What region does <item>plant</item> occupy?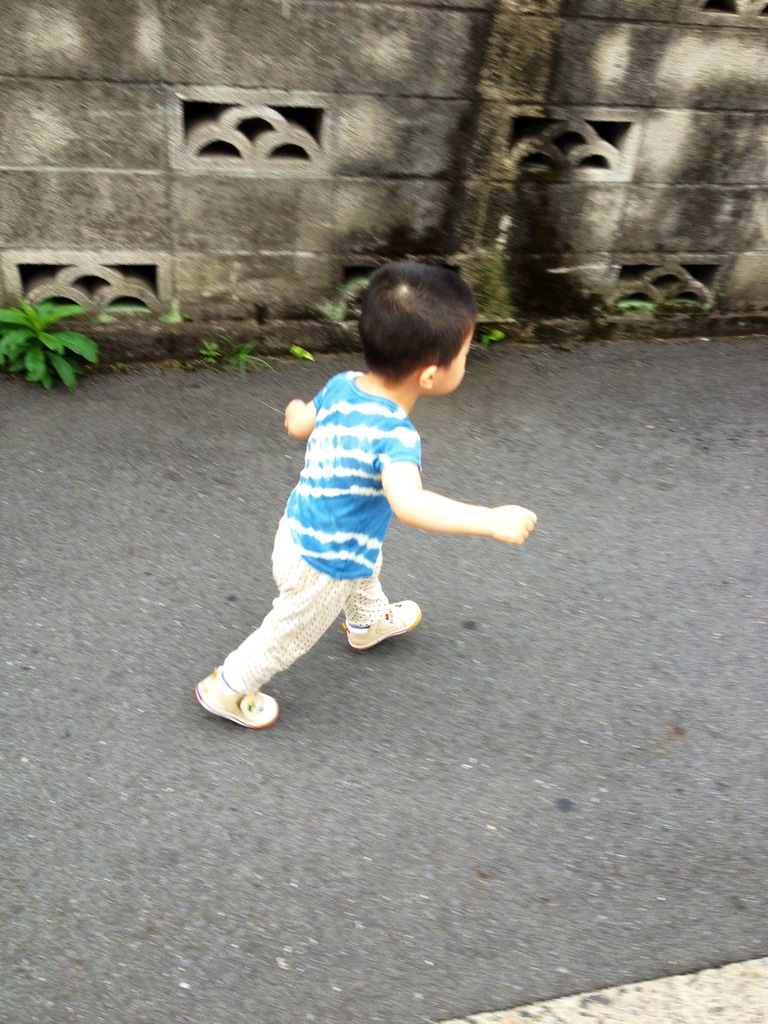
216,331,271,376.
